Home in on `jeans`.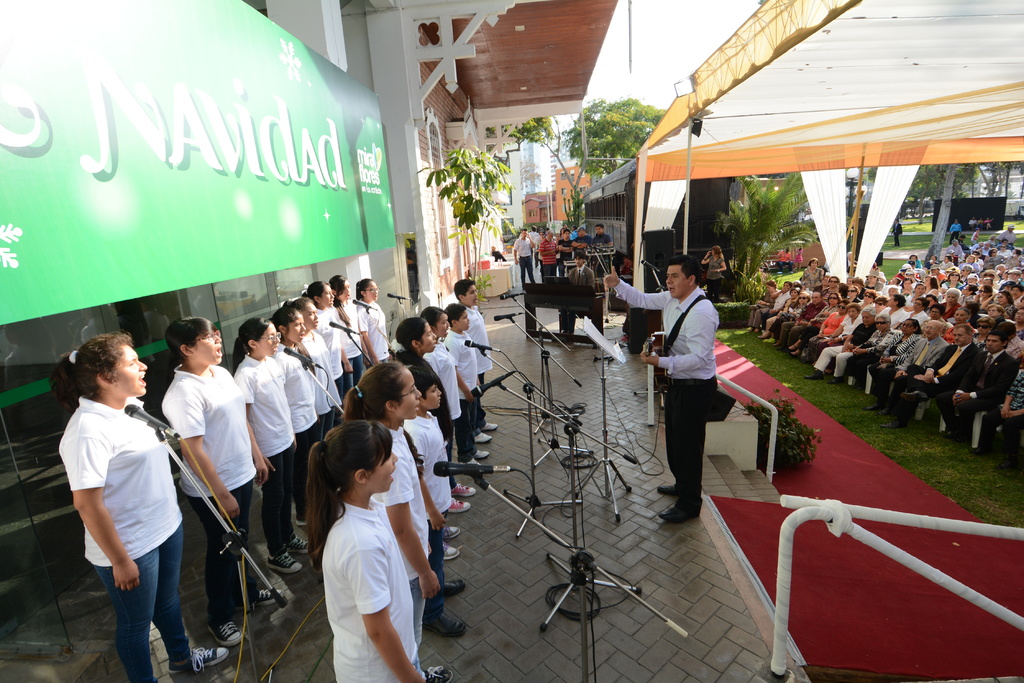
Homed in at (x1=99, y1=533, x2=179, y2=673).
